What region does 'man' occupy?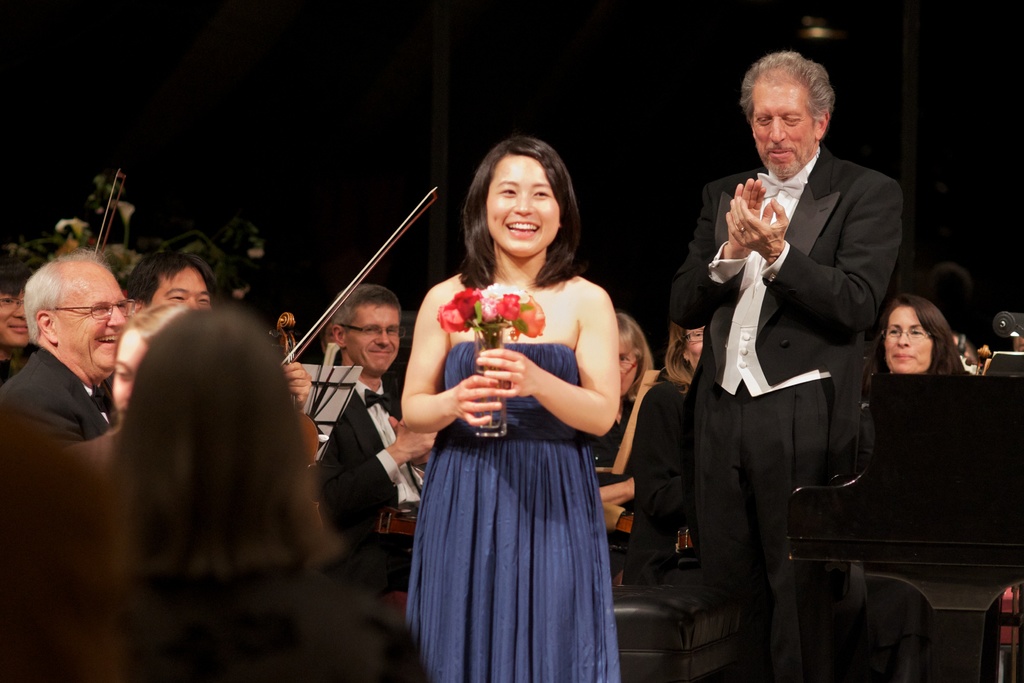
671/51/913/648.
